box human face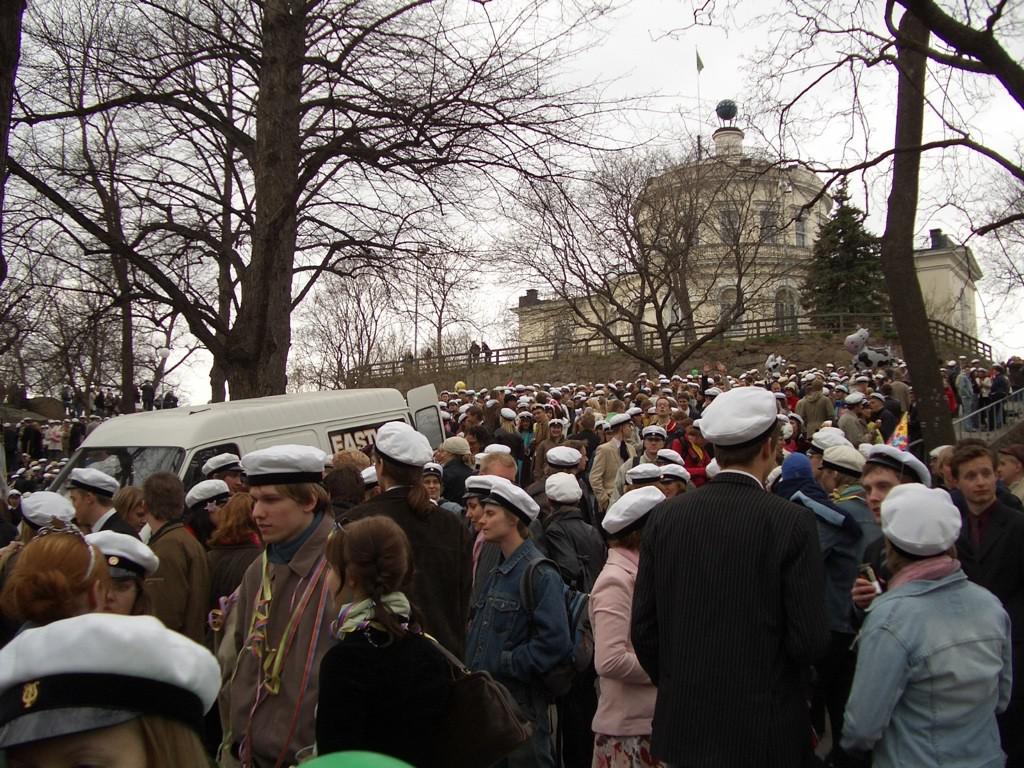
left=1005, top=459, right=1018, bottom=480
